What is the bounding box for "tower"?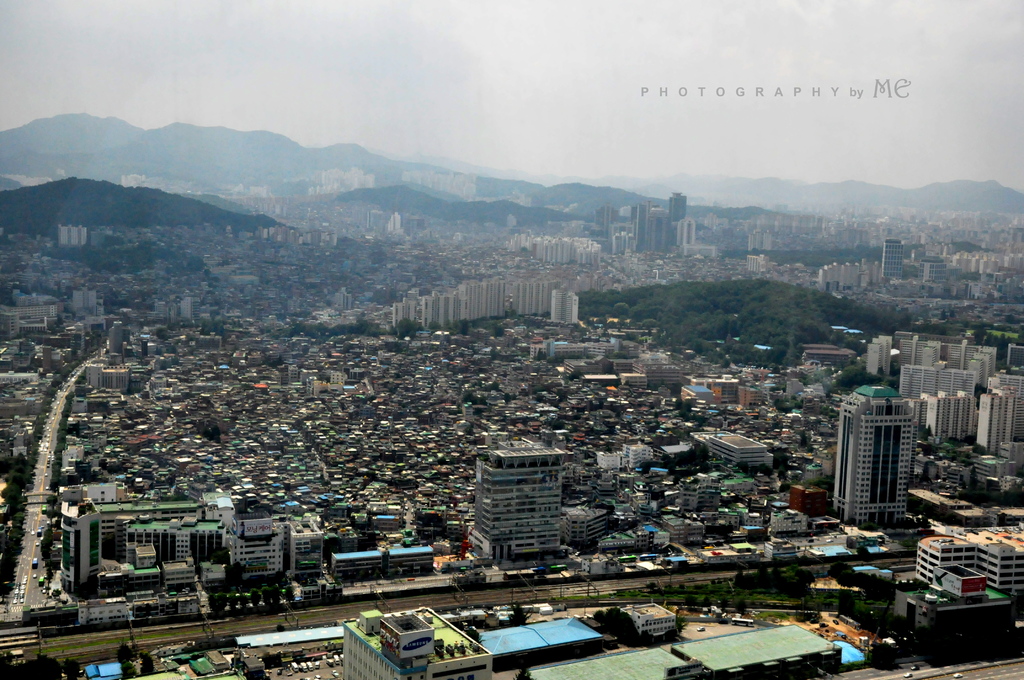
255/223/335/242.
